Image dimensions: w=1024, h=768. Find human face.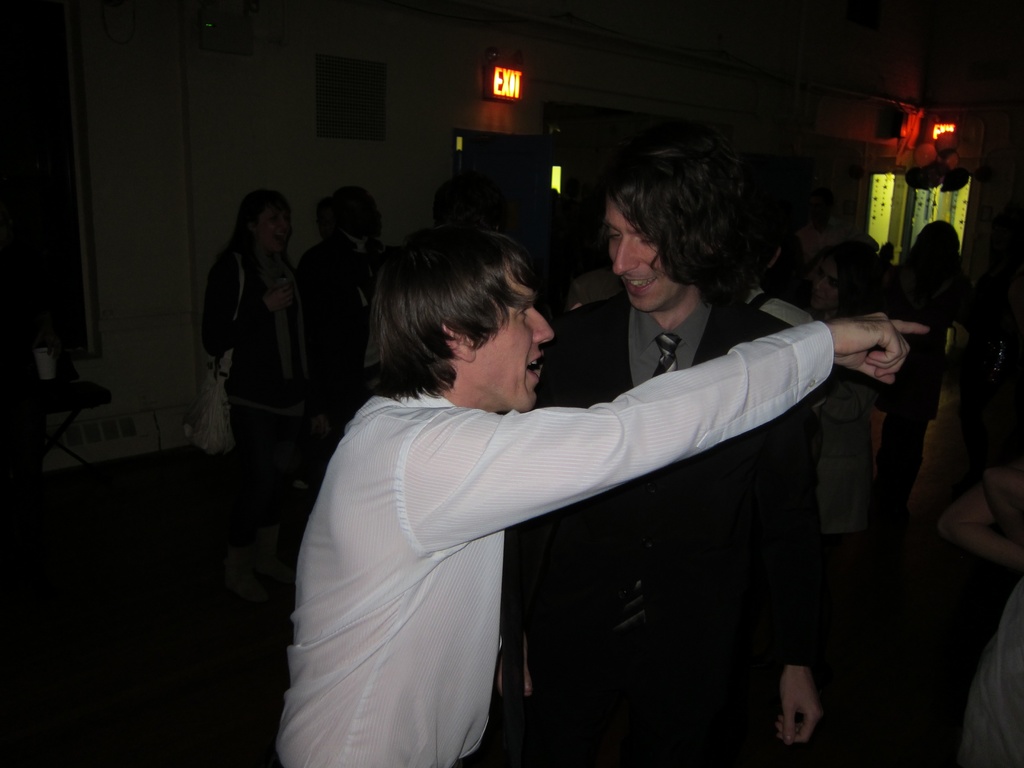
(left=812, top=257, right=841, bottom=311).
